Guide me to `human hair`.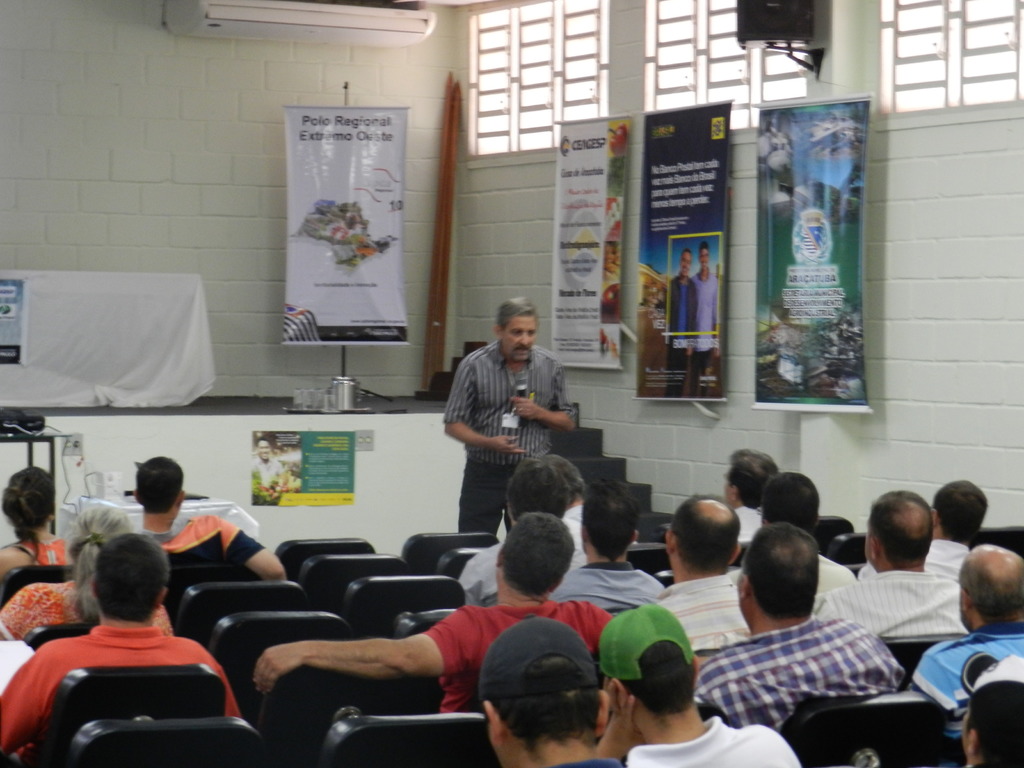
Guidance: (557,455,577,507).
